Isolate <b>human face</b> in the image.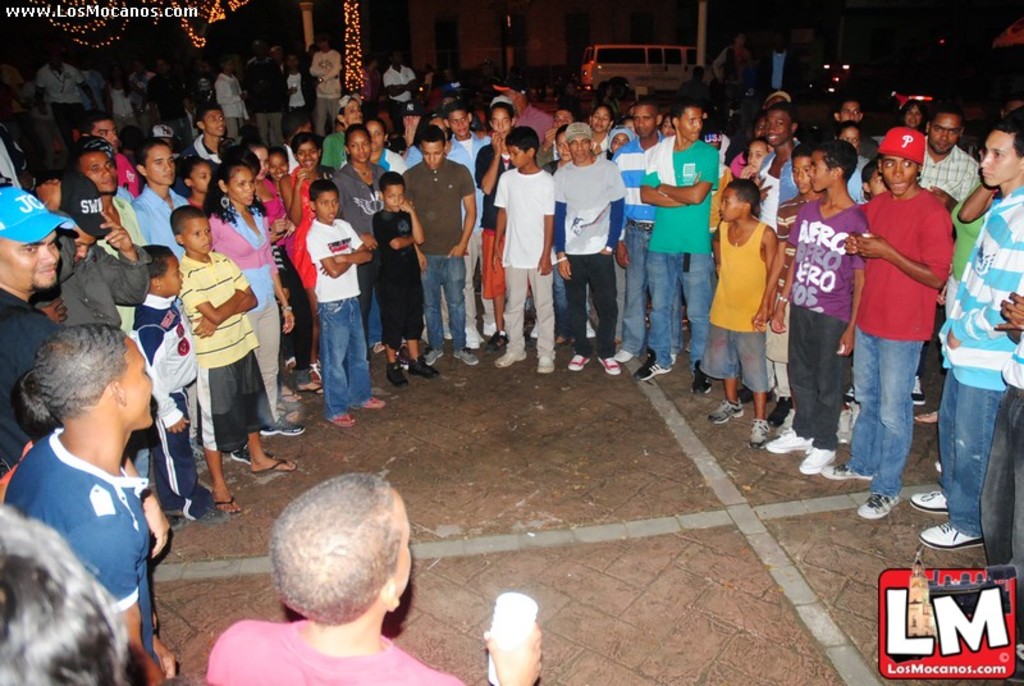
Isolated region: BBox(808, 151, 835, 192).
